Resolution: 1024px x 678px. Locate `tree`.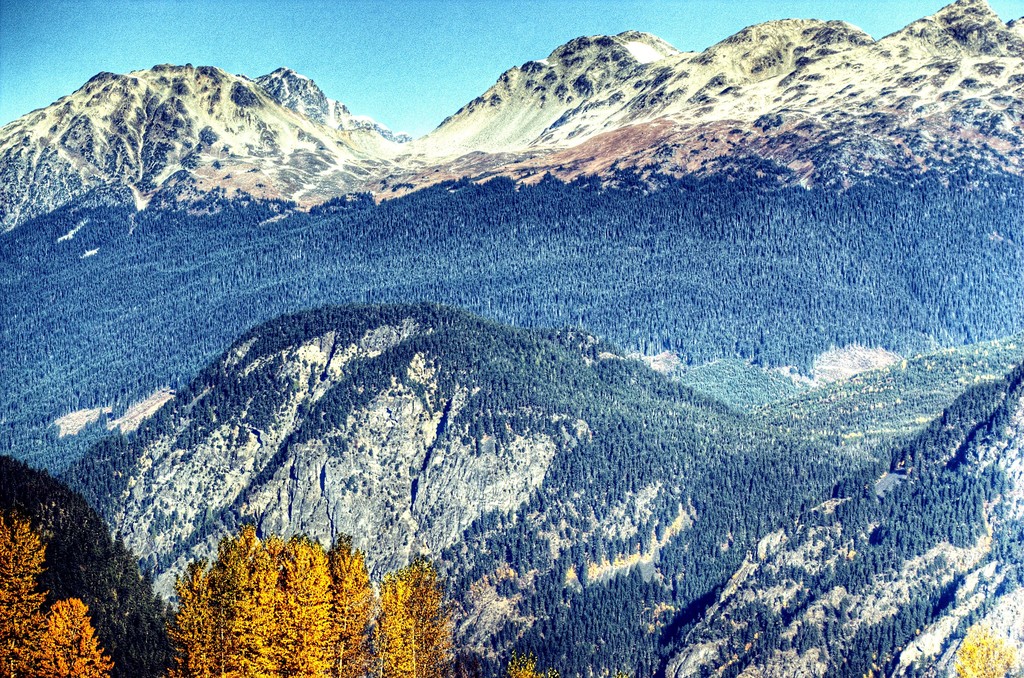
{"left": 0, "top": 508, "right": 51, "bottom": 677}.
